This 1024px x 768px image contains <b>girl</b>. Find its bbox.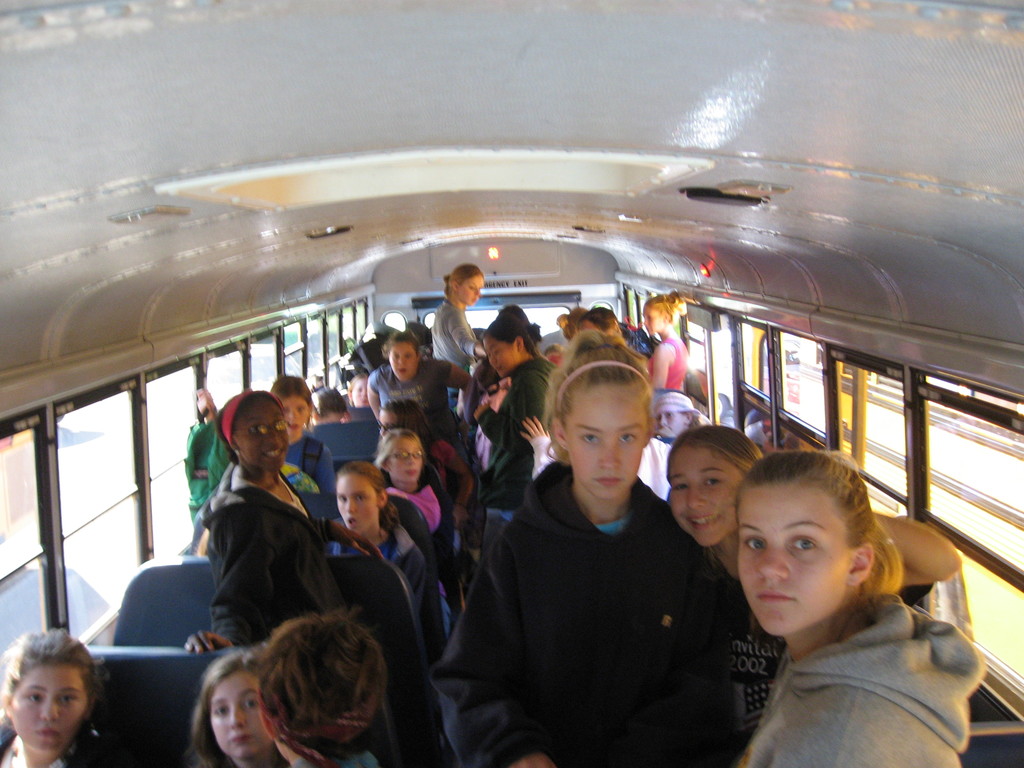
select_region(435, 263, 482, 371).
